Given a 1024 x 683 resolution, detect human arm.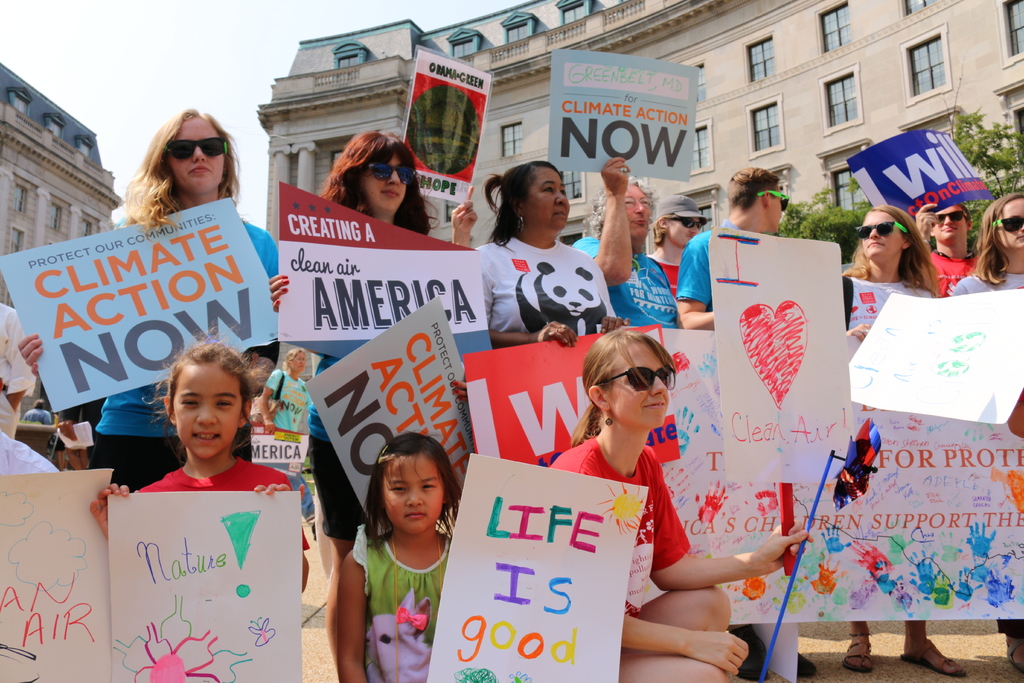
{"left": 567, "top": 147, "right": 638, "bottom": 280}.
